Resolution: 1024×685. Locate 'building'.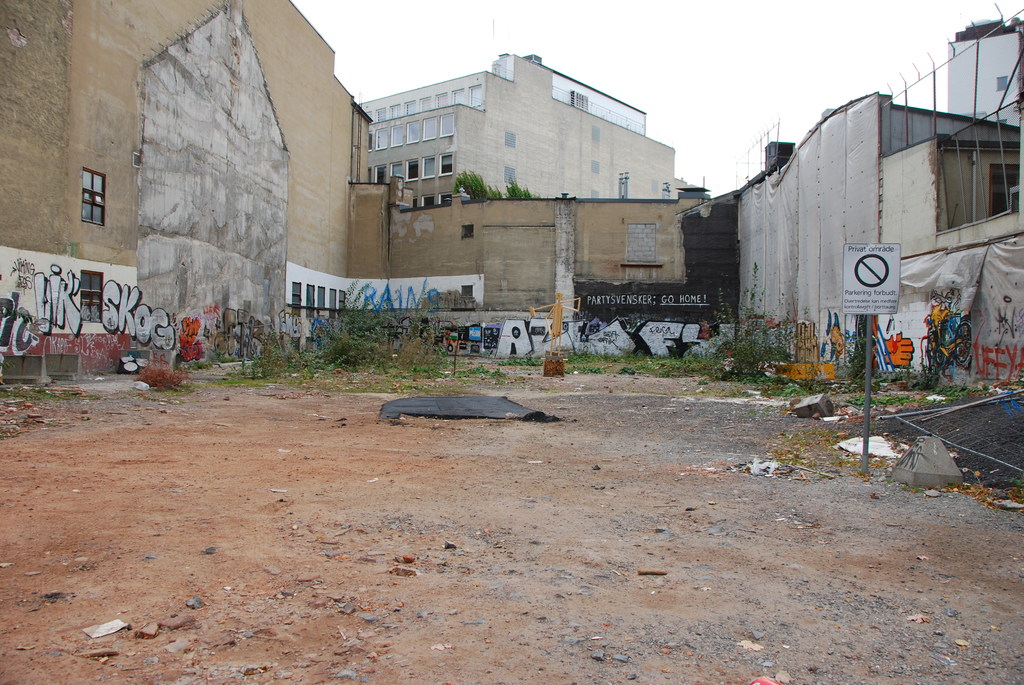
946 3 1023 127.
